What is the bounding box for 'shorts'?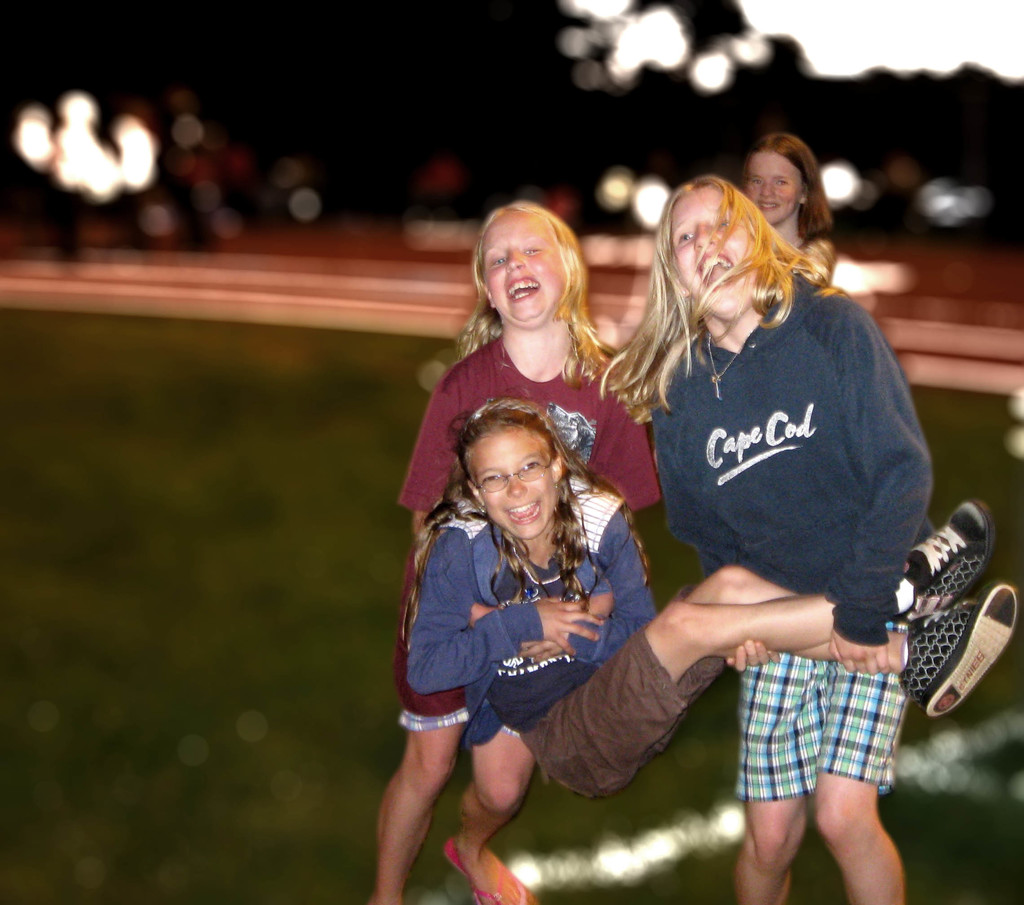
<bbox>710, 651, 926, 829</bbox>.
